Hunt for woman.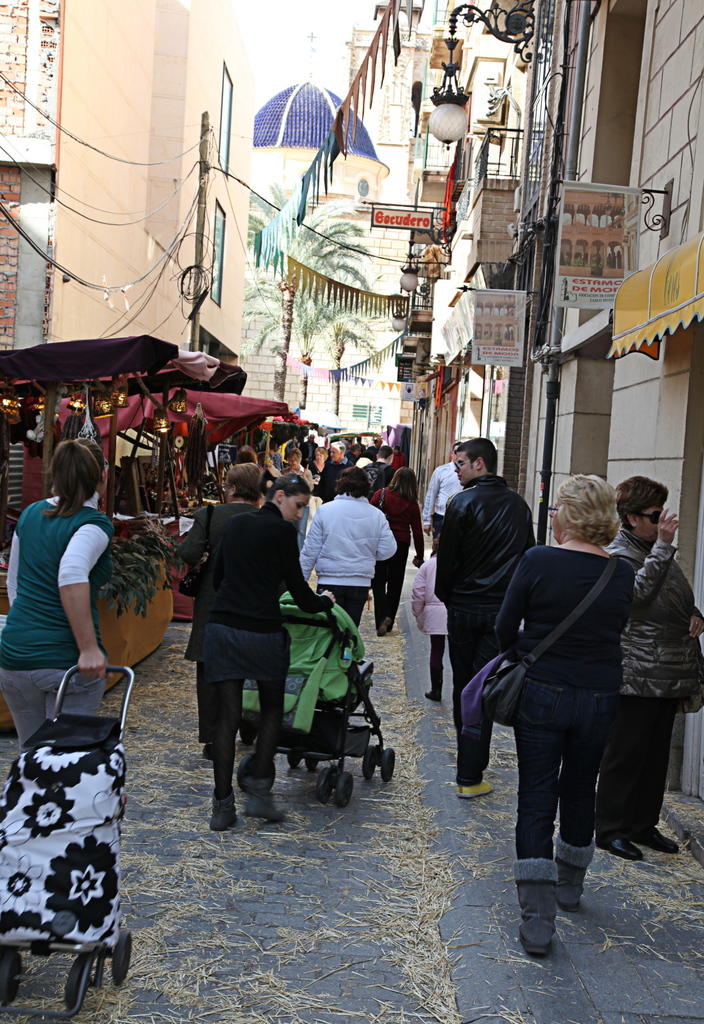
Hunted down at x1=468, y1=463, x2=665, y2=950.
